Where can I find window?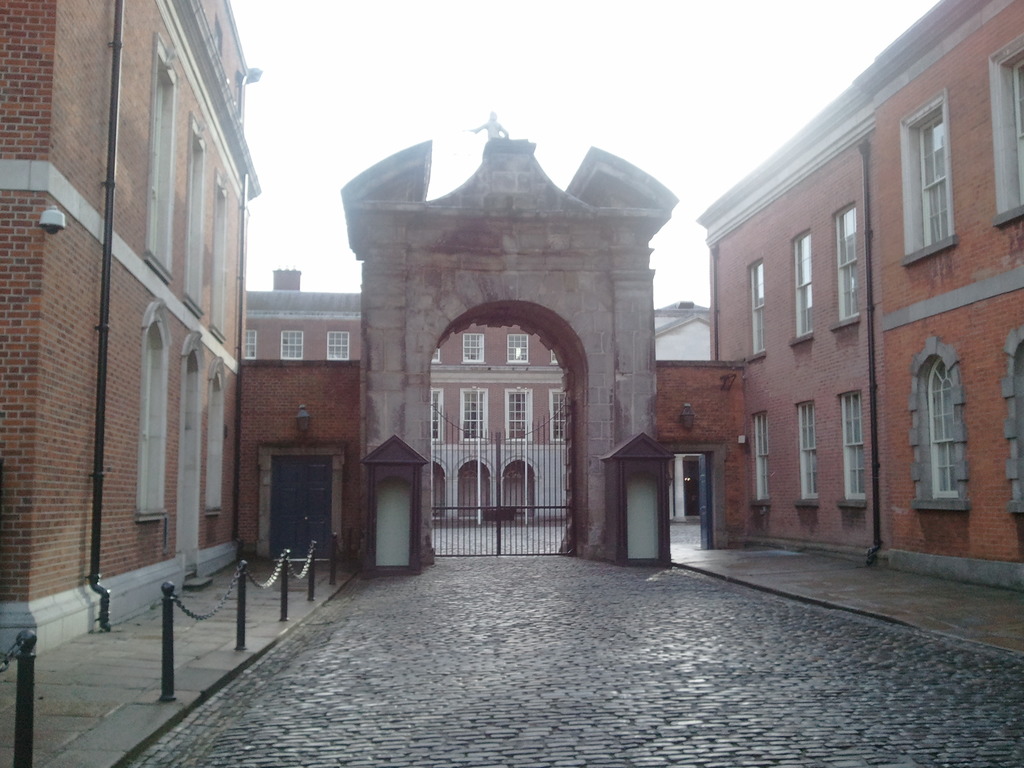
You can find it at 1011/328/1023/515.
